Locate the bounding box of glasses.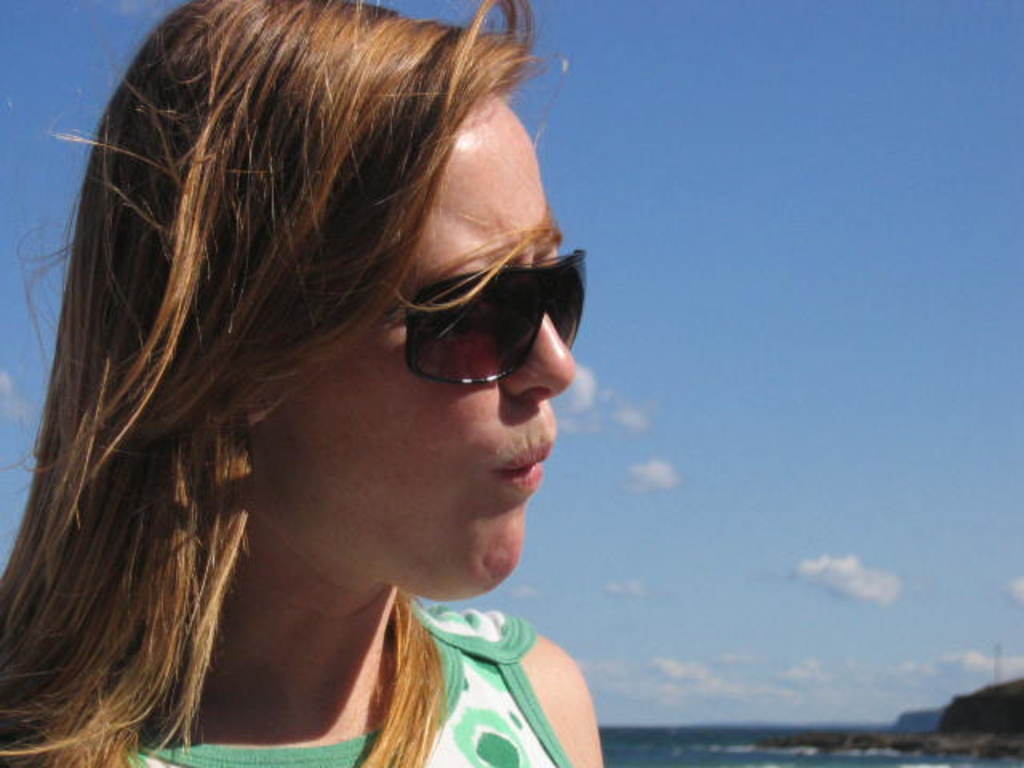
Bounding box: select_region(373, 238, 592, 392).
